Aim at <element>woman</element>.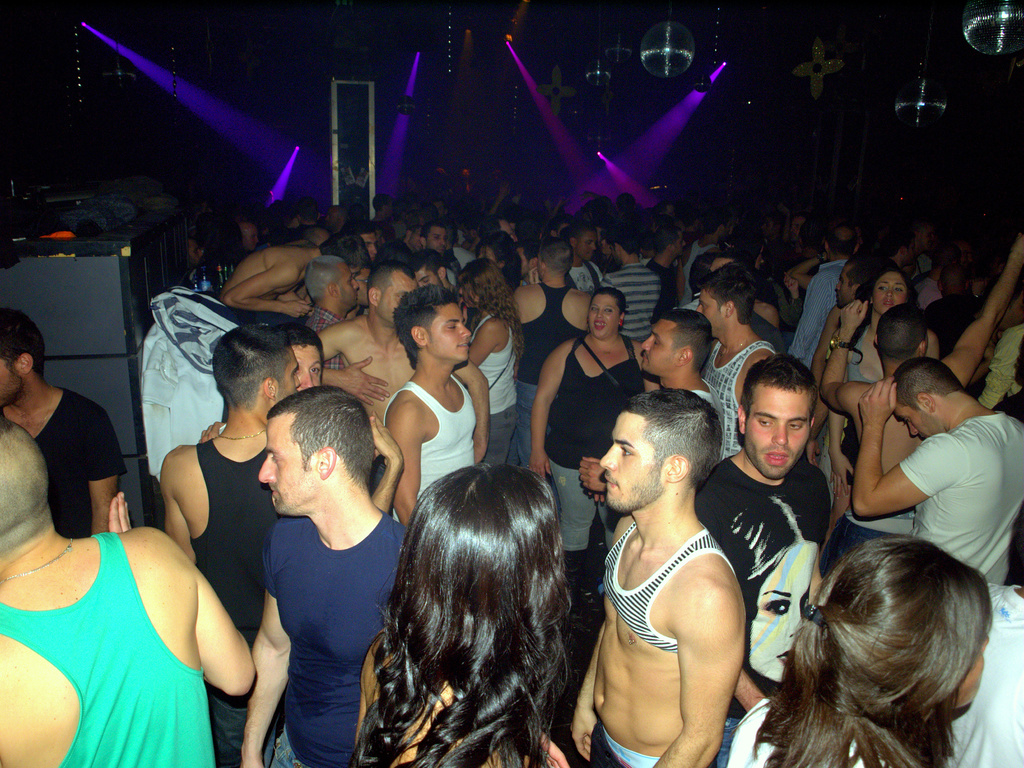
Aimed at (x1=846, y1=265, x2=947, y2=377).
